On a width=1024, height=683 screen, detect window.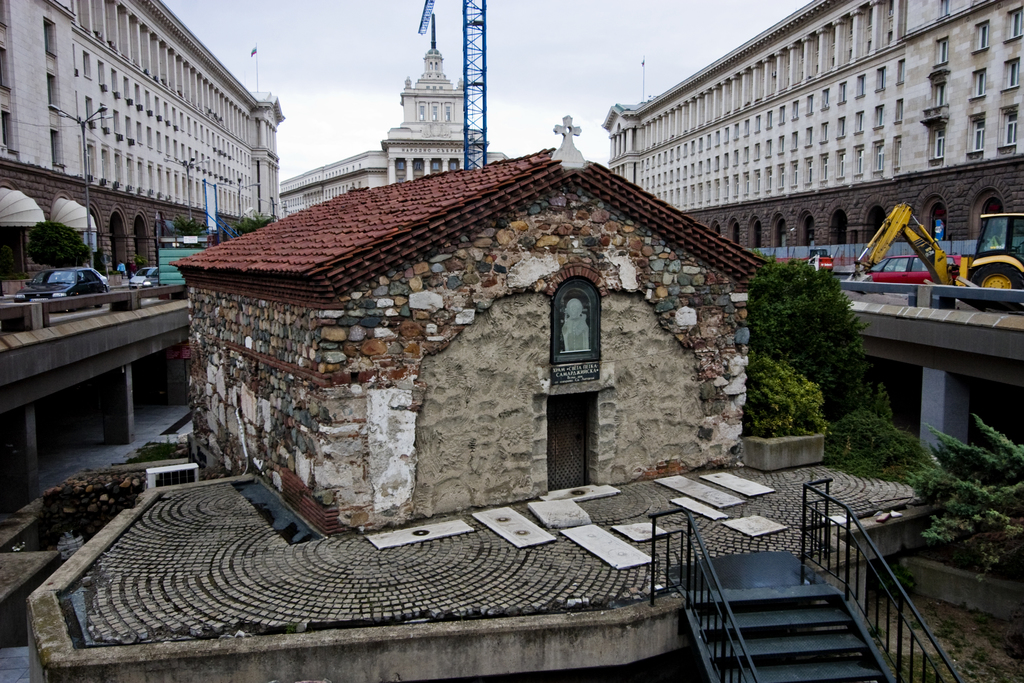
<bbox>776, 135, 783, 156</bbox>.
